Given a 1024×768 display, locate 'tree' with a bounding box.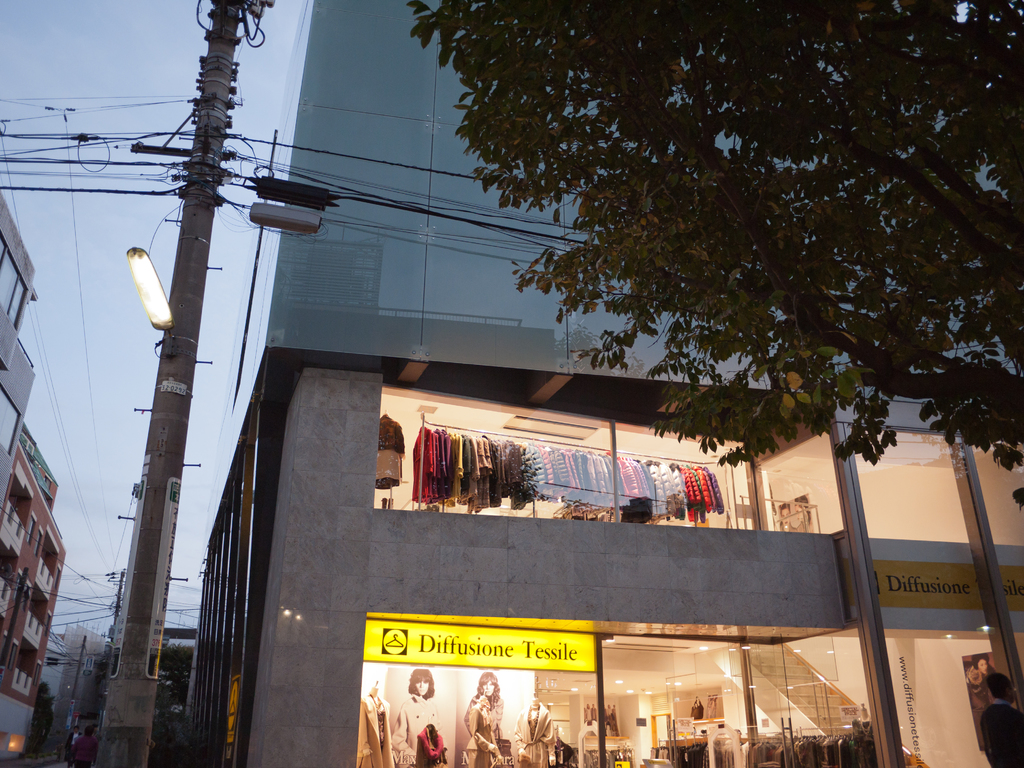
Located: BBox(28, 680, 56, 752).
